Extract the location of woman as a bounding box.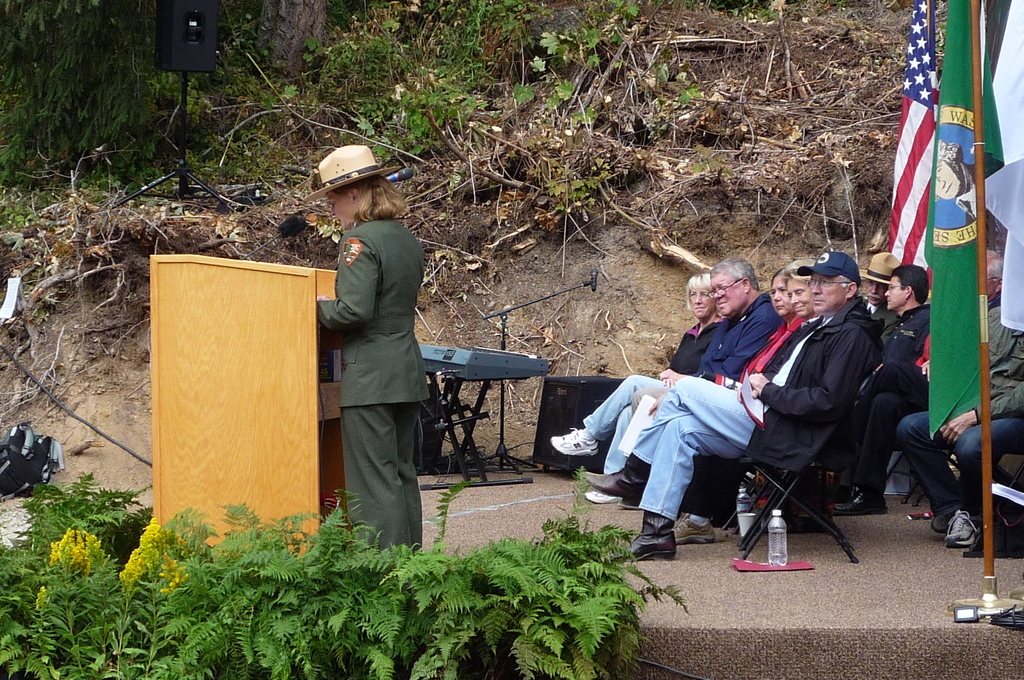
Rect(303, 158, 444, 584).
